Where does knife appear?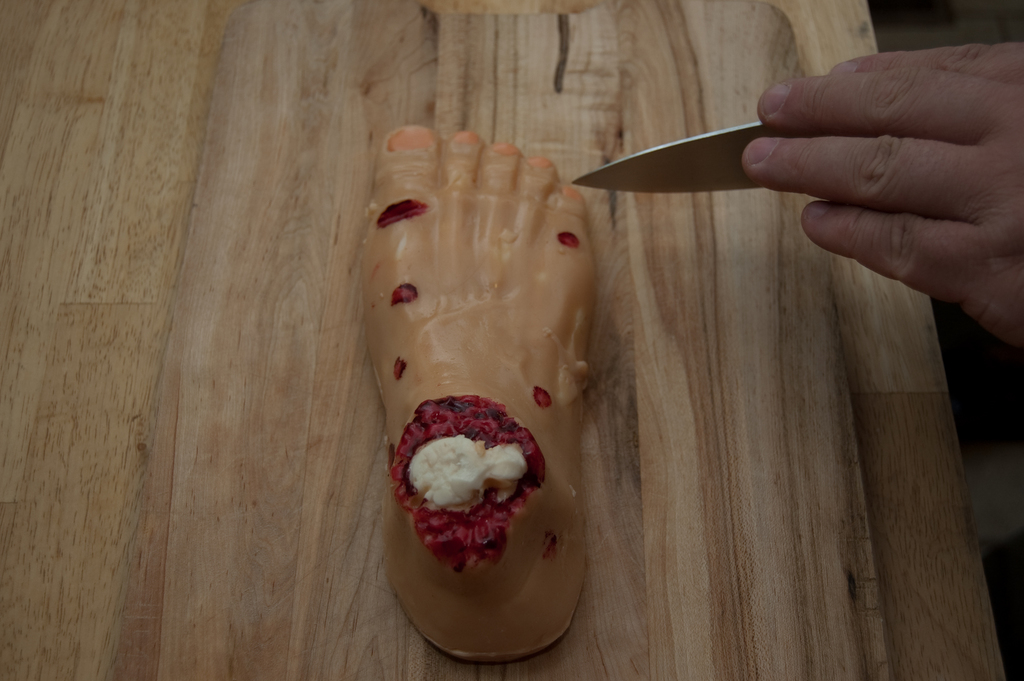
Appears at x1=572, y1=119, x2=779, y2=189.
